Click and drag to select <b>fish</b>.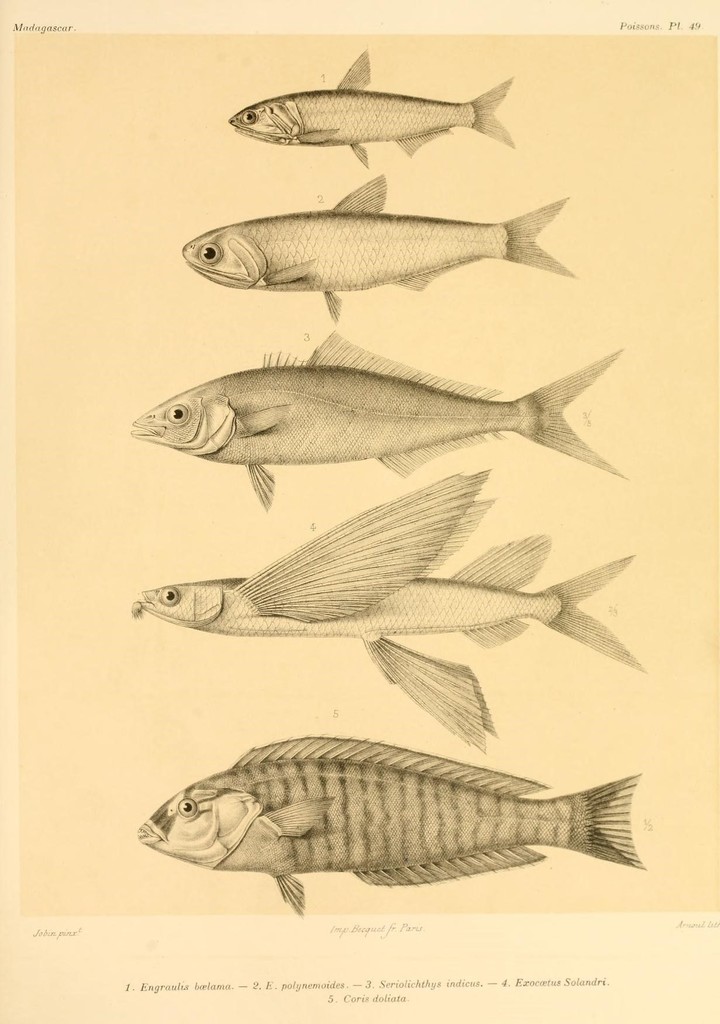
Selection: 114 331 639 480.
